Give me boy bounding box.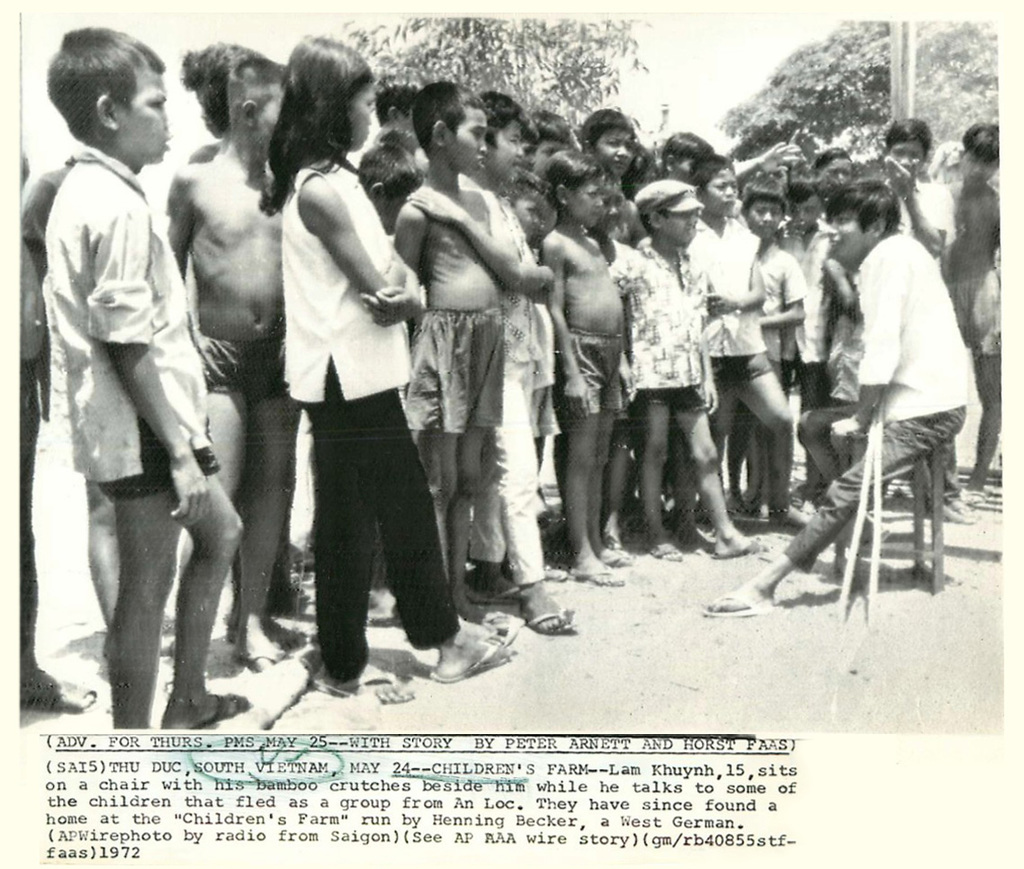
x1=746, y1=192, x2=813, y2=514.
